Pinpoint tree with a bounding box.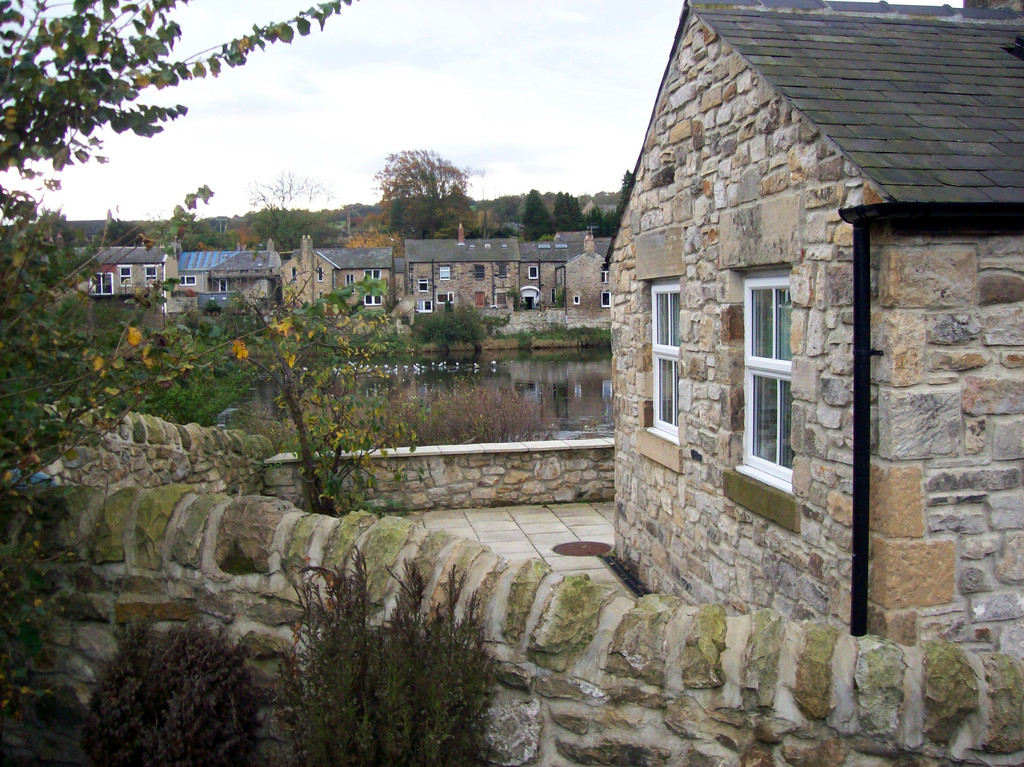
[left=614, top=161, right=632, bottom=229].
